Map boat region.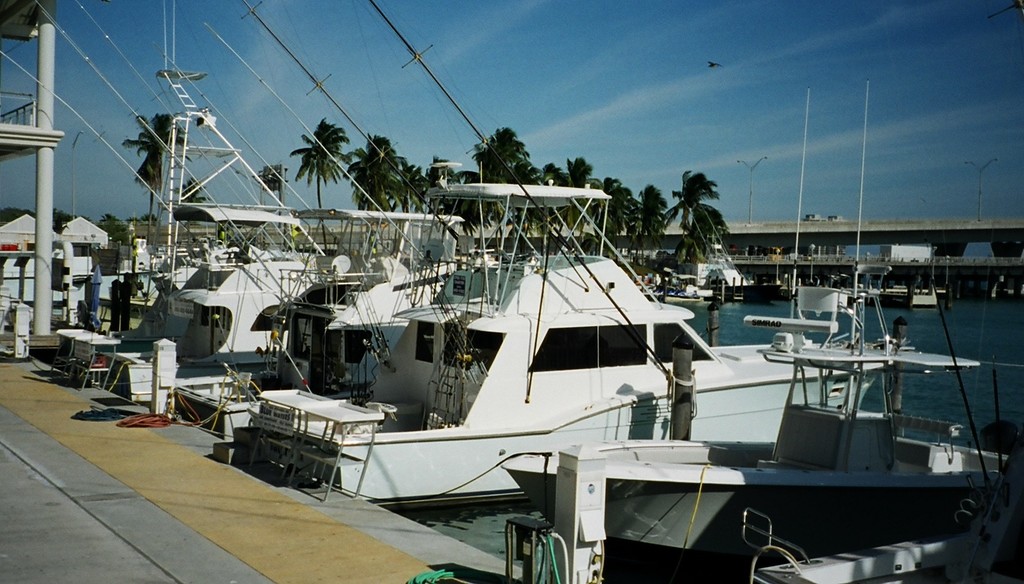
Mapped to select_region(168, 202, 465, 442).
